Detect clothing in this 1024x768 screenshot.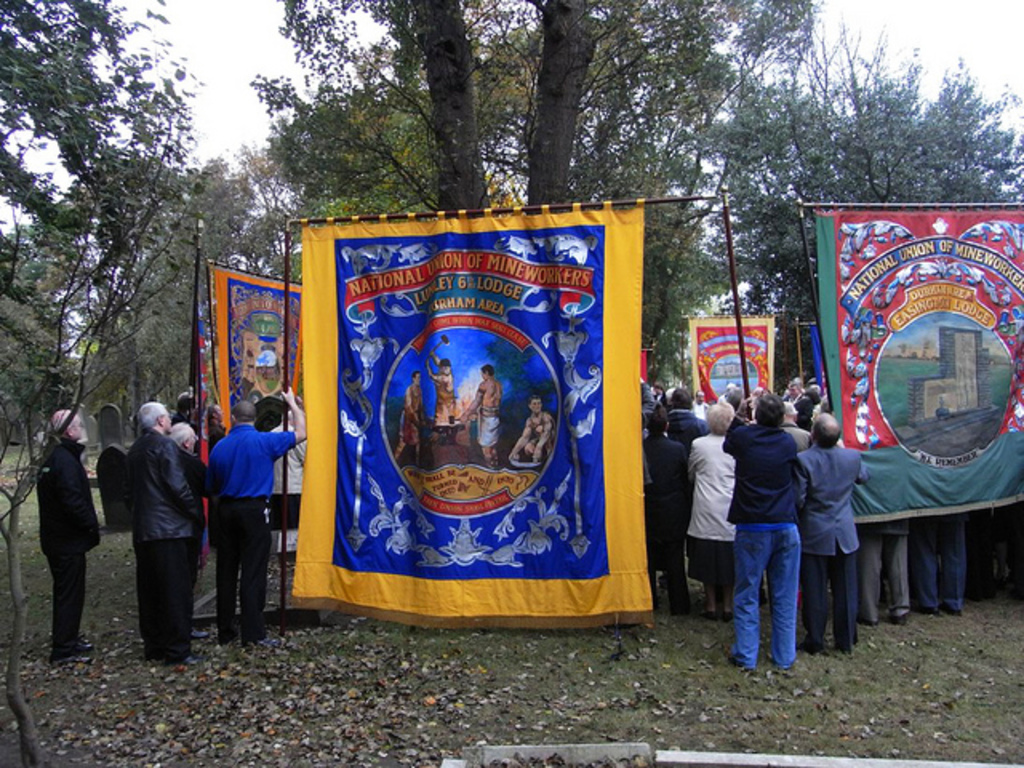
Detection: left=126, top=424, right=200, bottom=666.
